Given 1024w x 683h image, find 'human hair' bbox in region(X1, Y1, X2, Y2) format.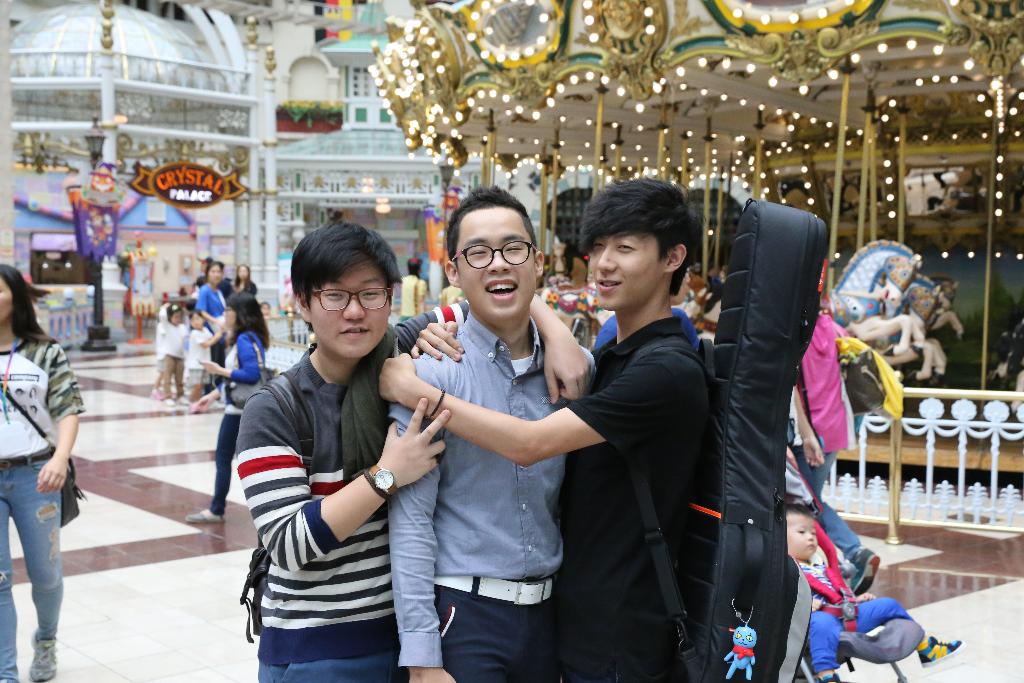
region(289, 217, 403, 312).
